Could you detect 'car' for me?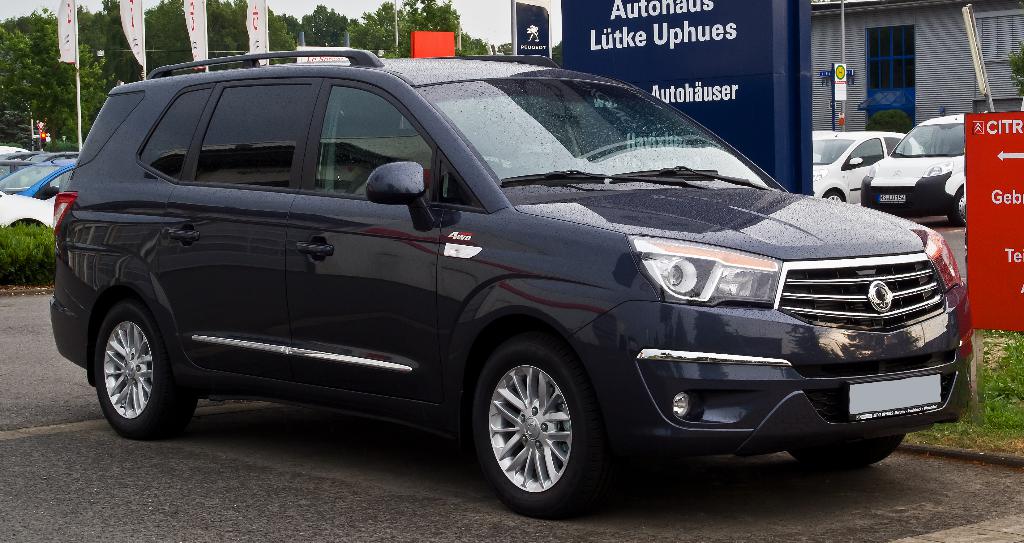
Detection result: {"left": 860, "top": 112, "right": 971, "bottom": 229}.
